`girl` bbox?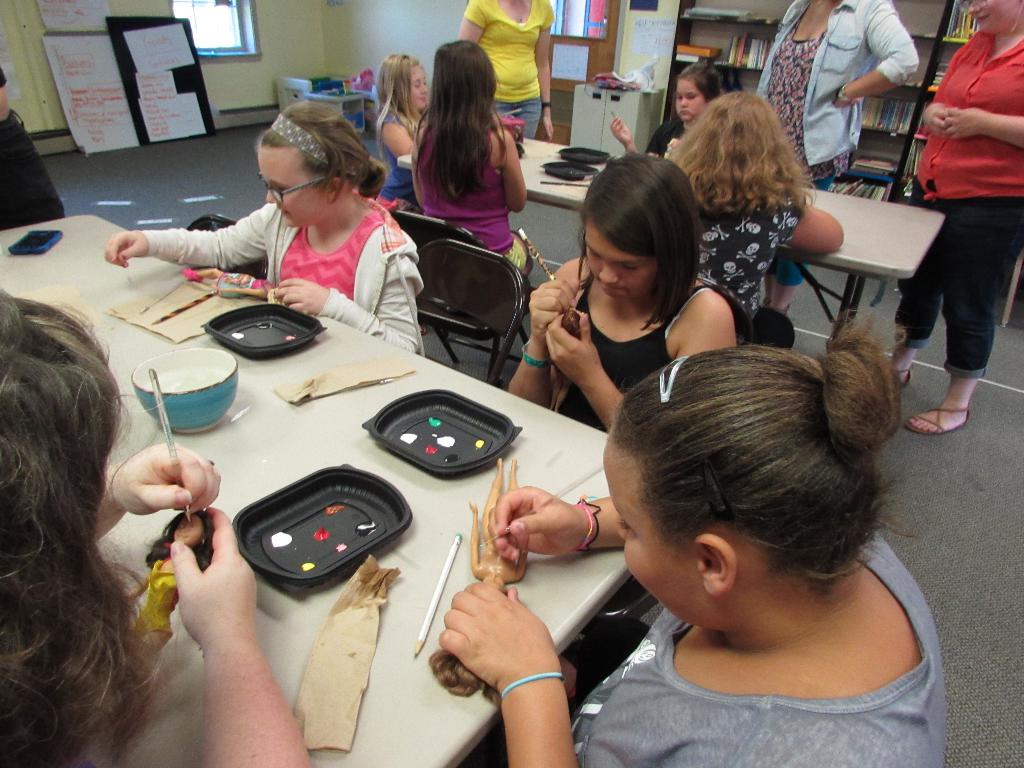
[left=666, top=85, right=843, bottom=346]
